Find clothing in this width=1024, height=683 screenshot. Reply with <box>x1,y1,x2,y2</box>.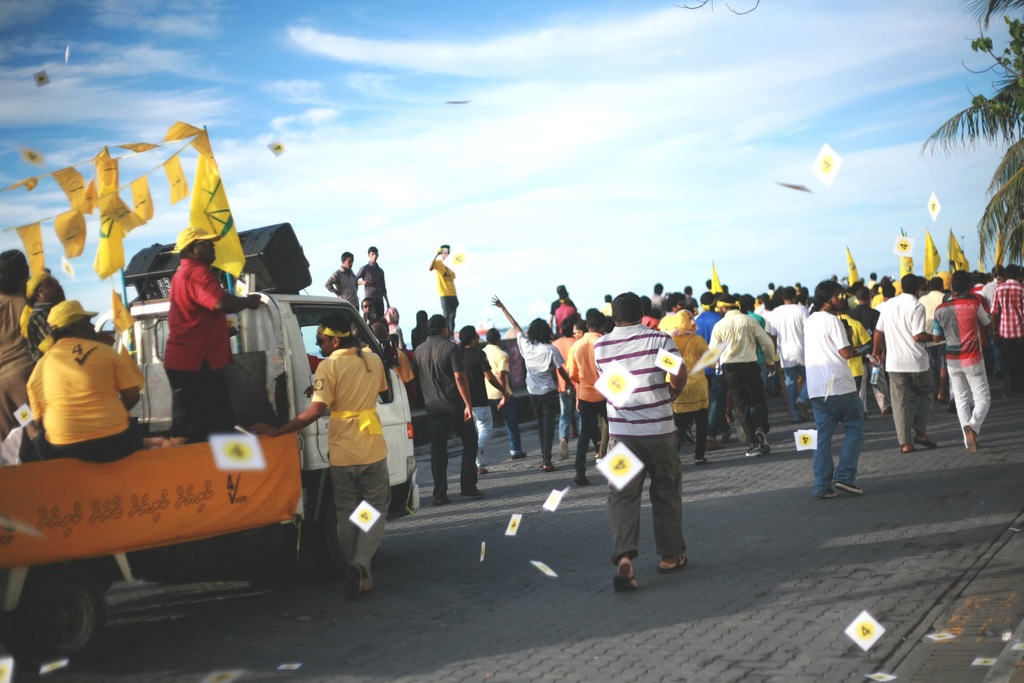
<box>667,406,705,461</box>.
